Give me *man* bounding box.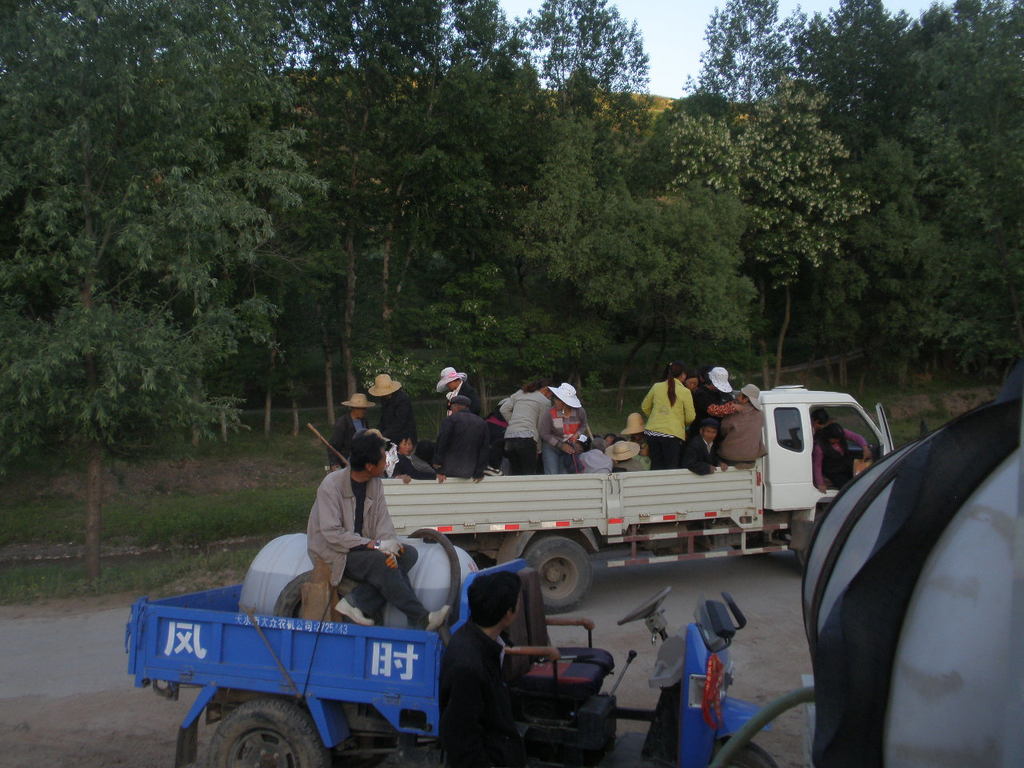
<region>680, 417, 732, 477</region>.
